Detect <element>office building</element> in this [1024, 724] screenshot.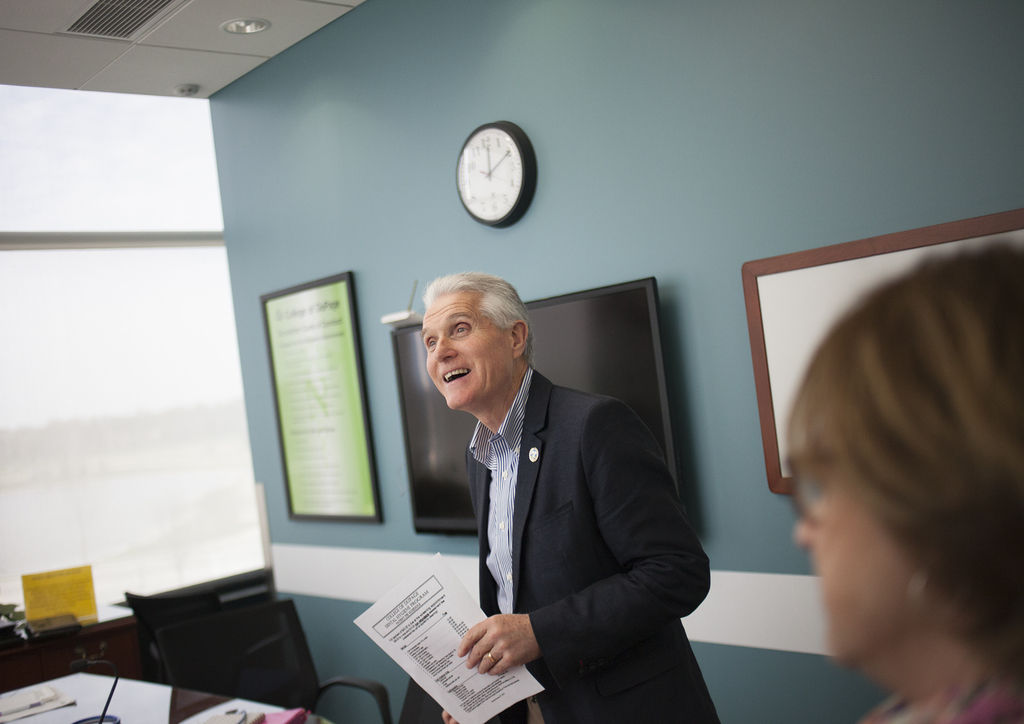
Detection: bbox(19, 49, 904, 723).
